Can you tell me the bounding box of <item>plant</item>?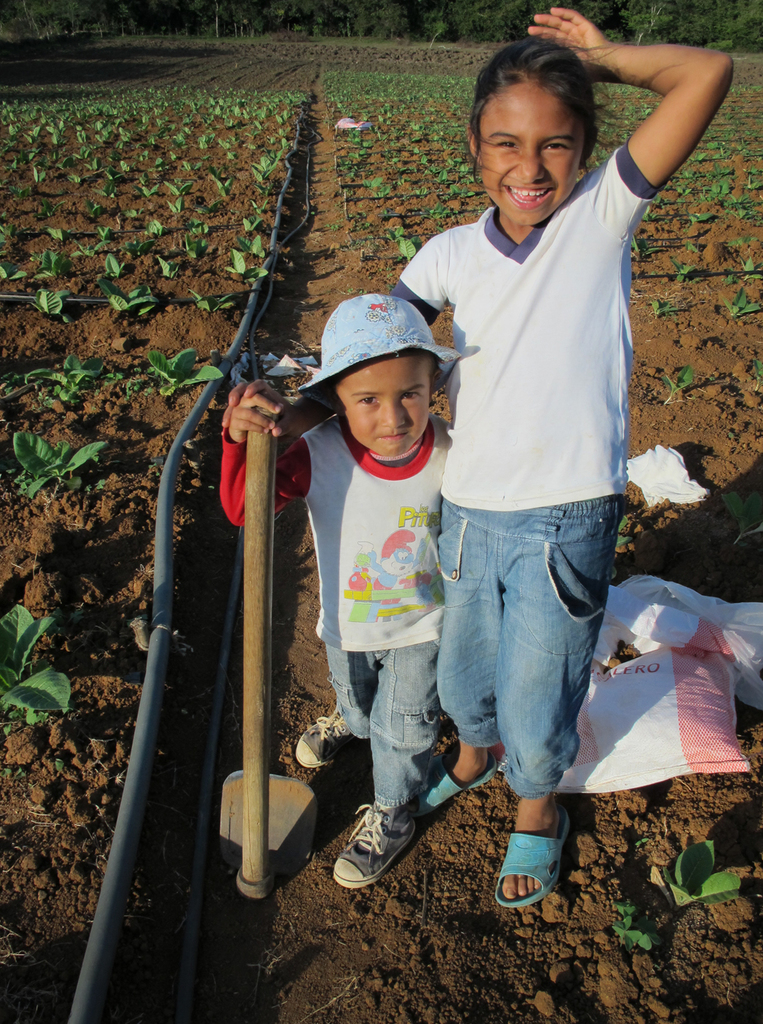
181/231/208/269.
